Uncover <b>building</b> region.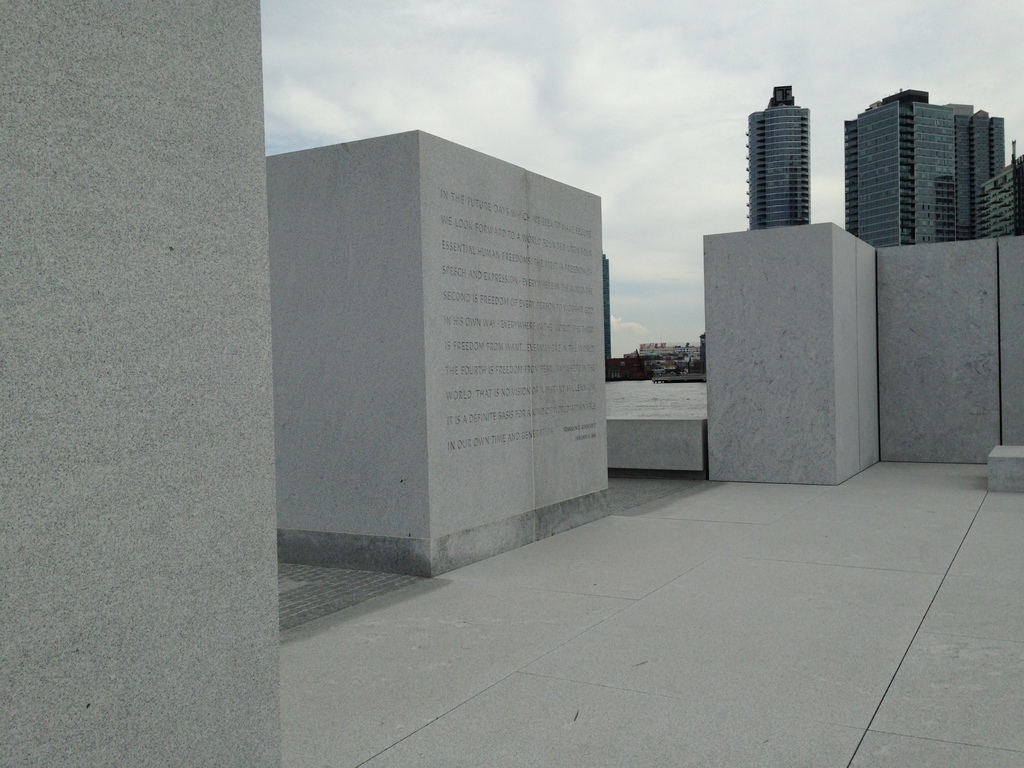
Uncovered: (x1=747, y1=85, x2=813, y2=228).
